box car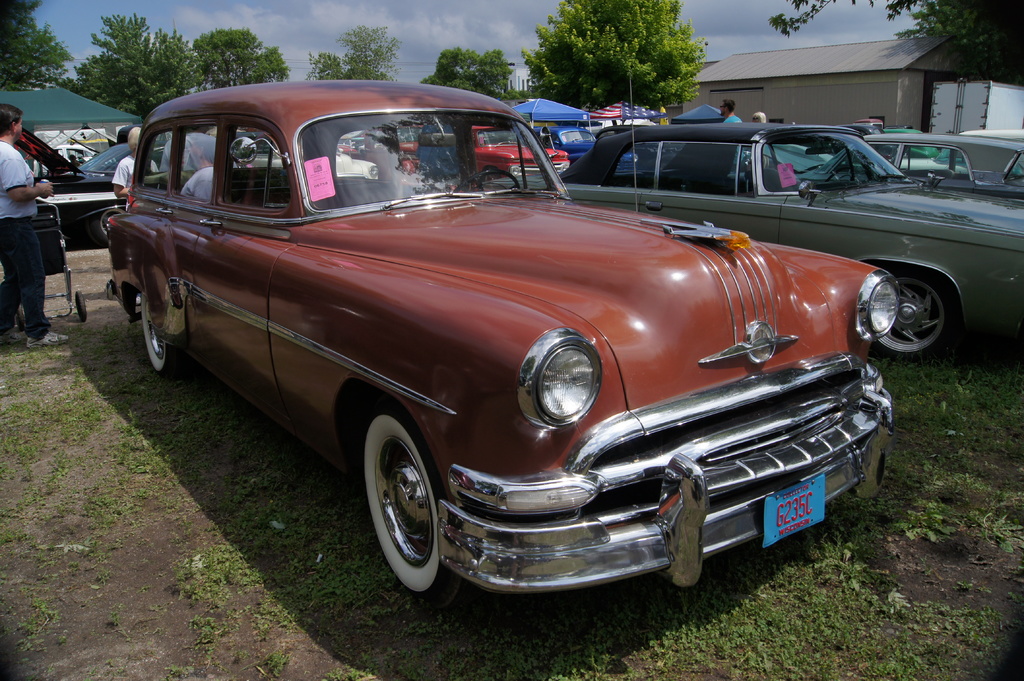
<box>514,123,1023,368</box>
